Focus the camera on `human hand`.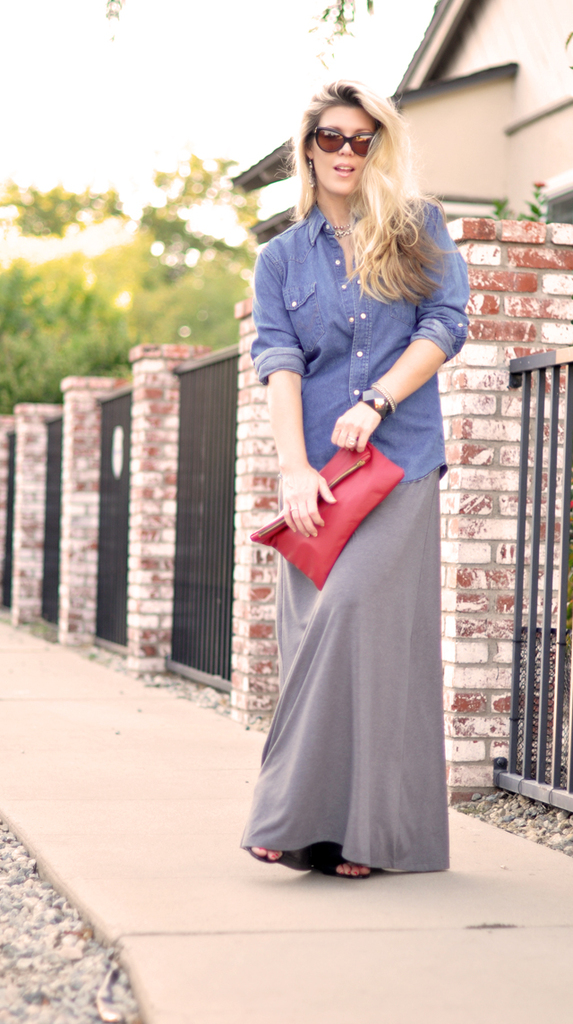
Focus region: 278/454/335/538.
